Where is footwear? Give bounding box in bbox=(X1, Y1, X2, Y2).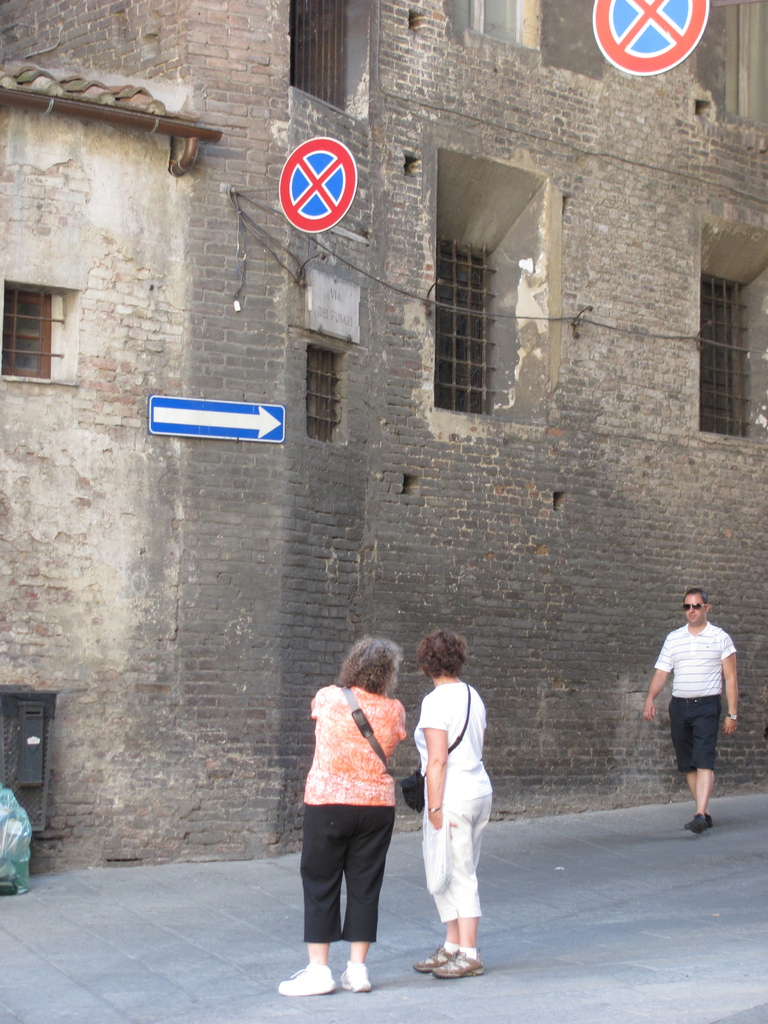
bbox=(273, 957, 340, 993).
